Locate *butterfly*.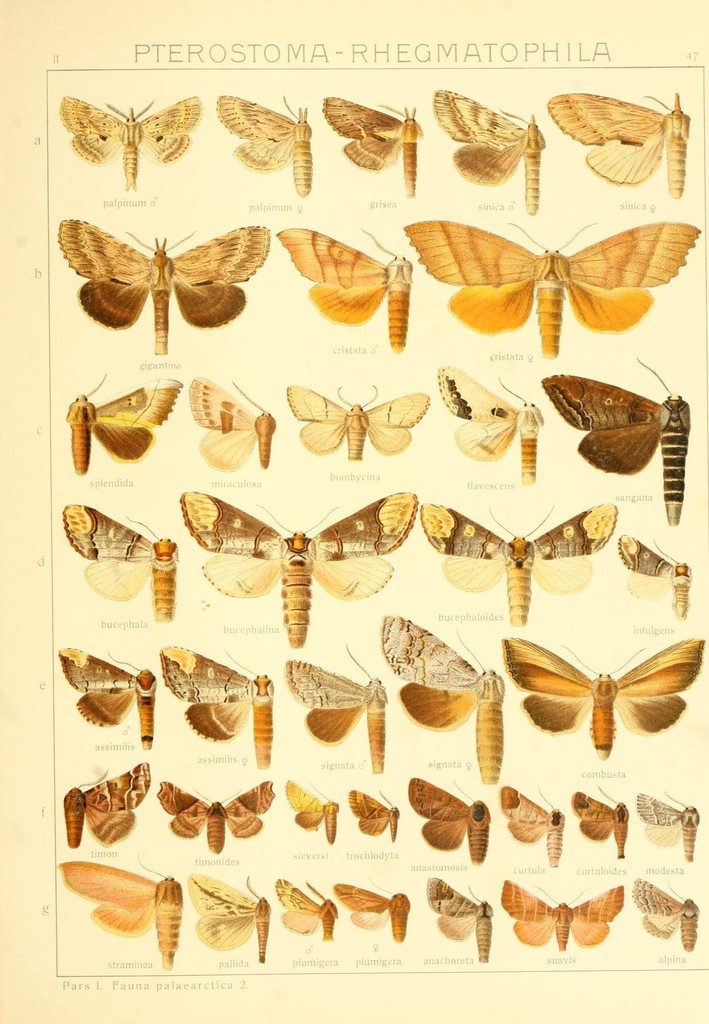
Bounding box: (548, 90, 696, 202).
